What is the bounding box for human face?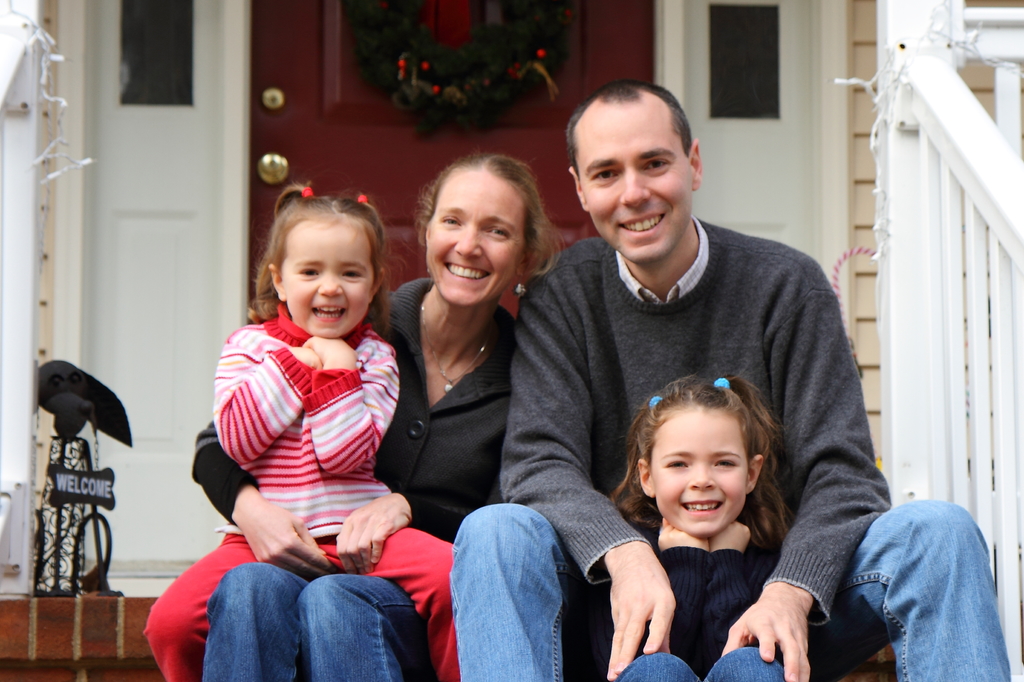
l=580, t=100, r=694, b=260.
